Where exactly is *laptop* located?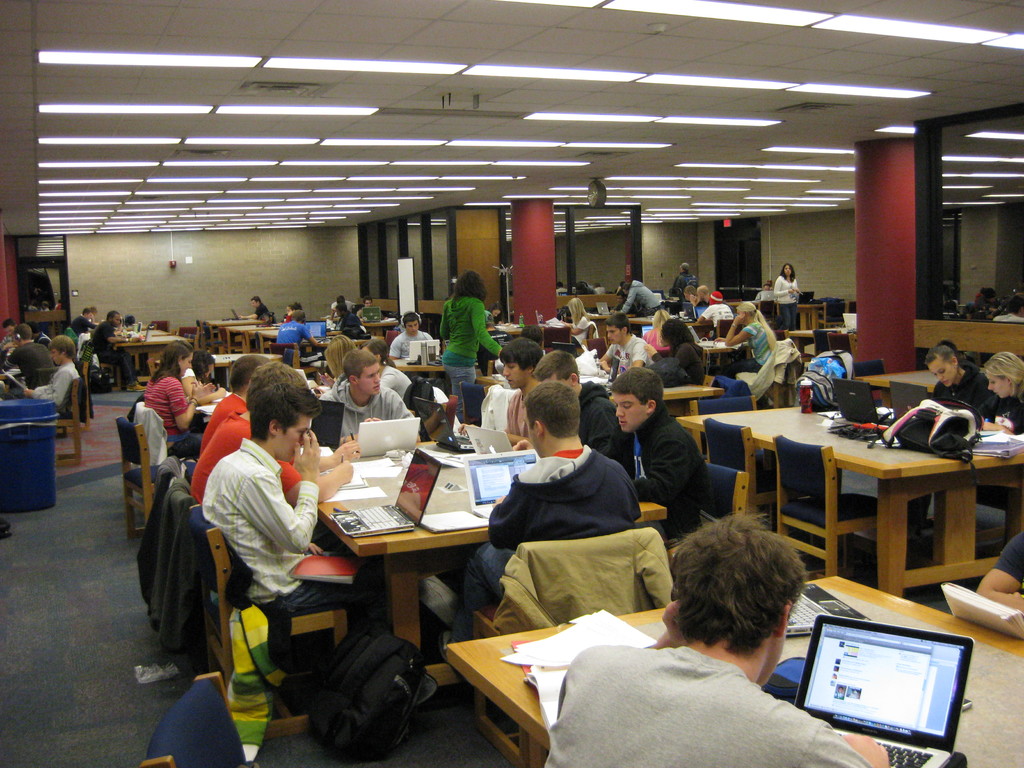
Its bounding box is [303, 321, 326, 342].
